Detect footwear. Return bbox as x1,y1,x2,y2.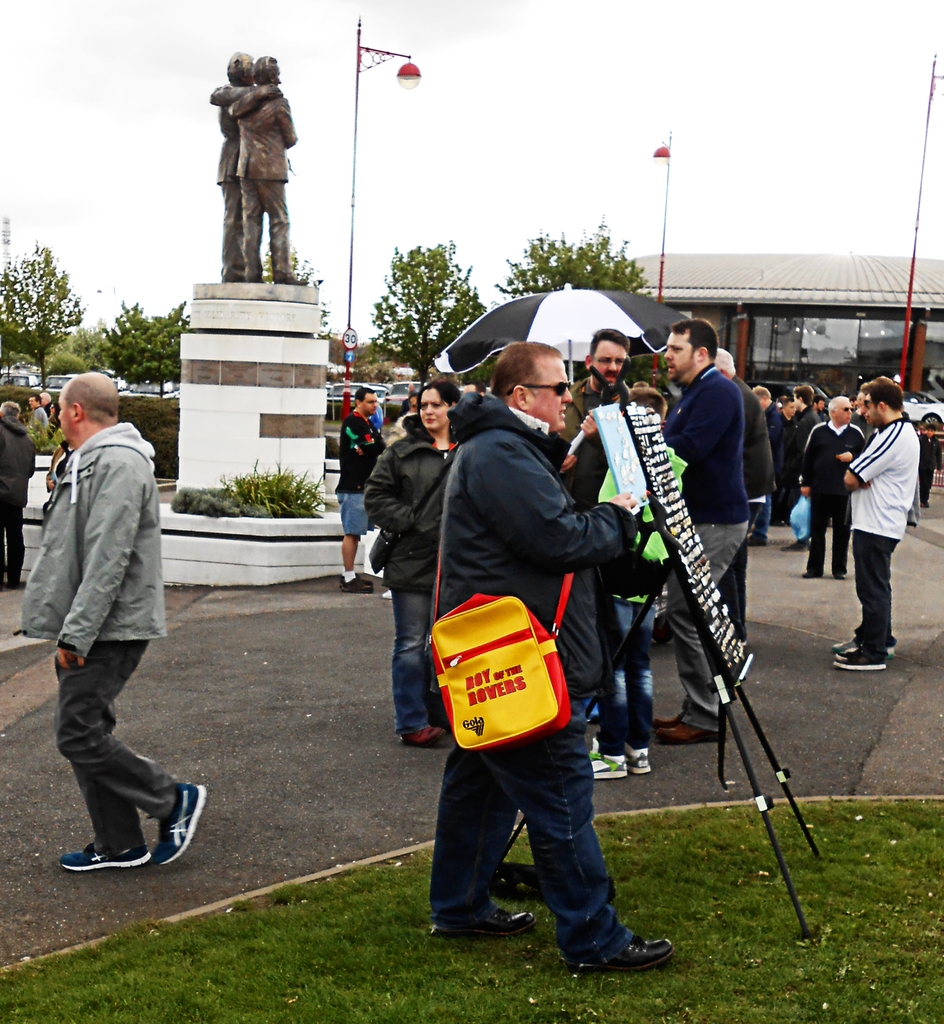
634,749,651,772.
